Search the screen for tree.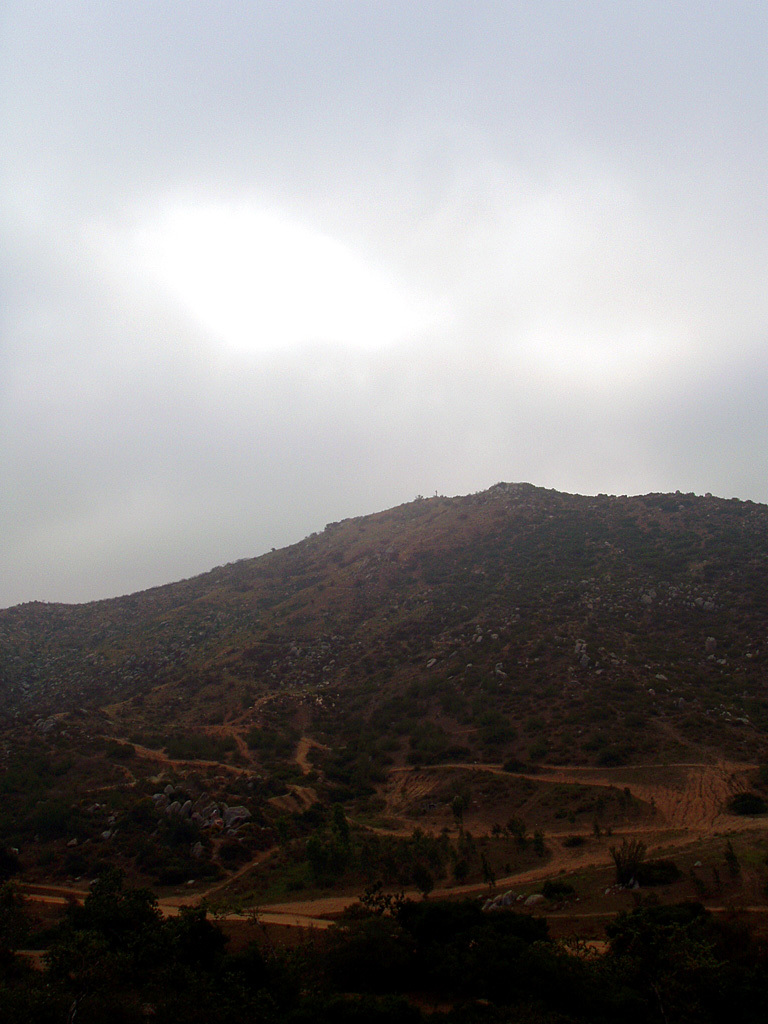
Found at pyautogui.locateOnScreen(325, 748, 392, 819).
